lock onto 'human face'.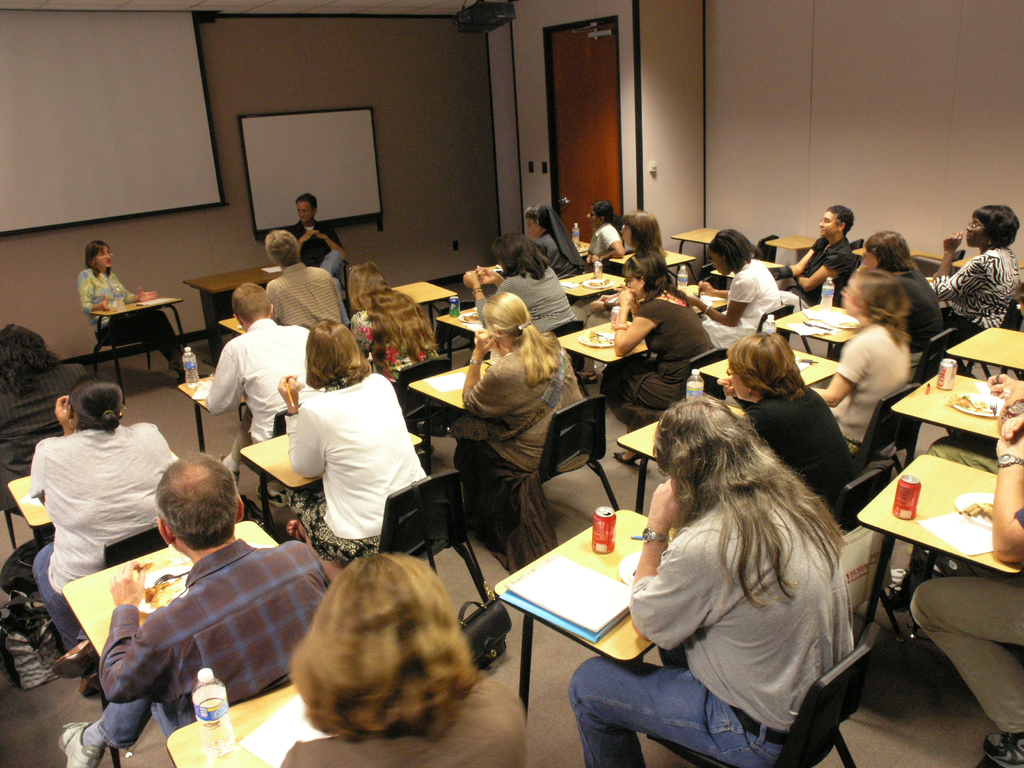
Locked: bbox=[588, 209, 595, 226].
